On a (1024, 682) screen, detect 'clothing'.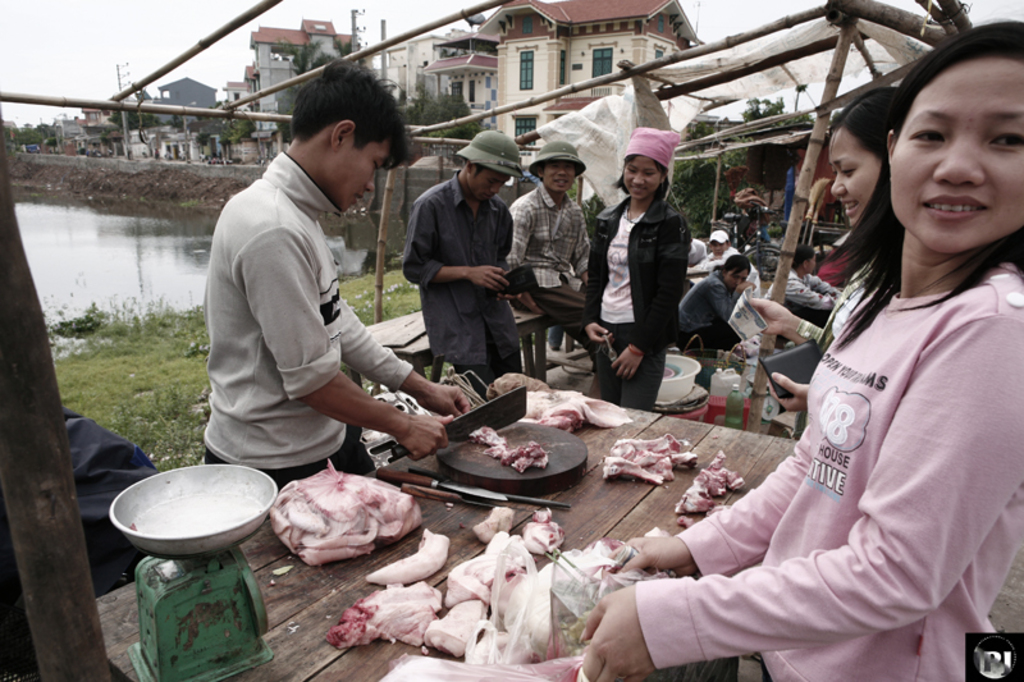
pyautogui.locateOnScreen(772, 267, 842, 334).
